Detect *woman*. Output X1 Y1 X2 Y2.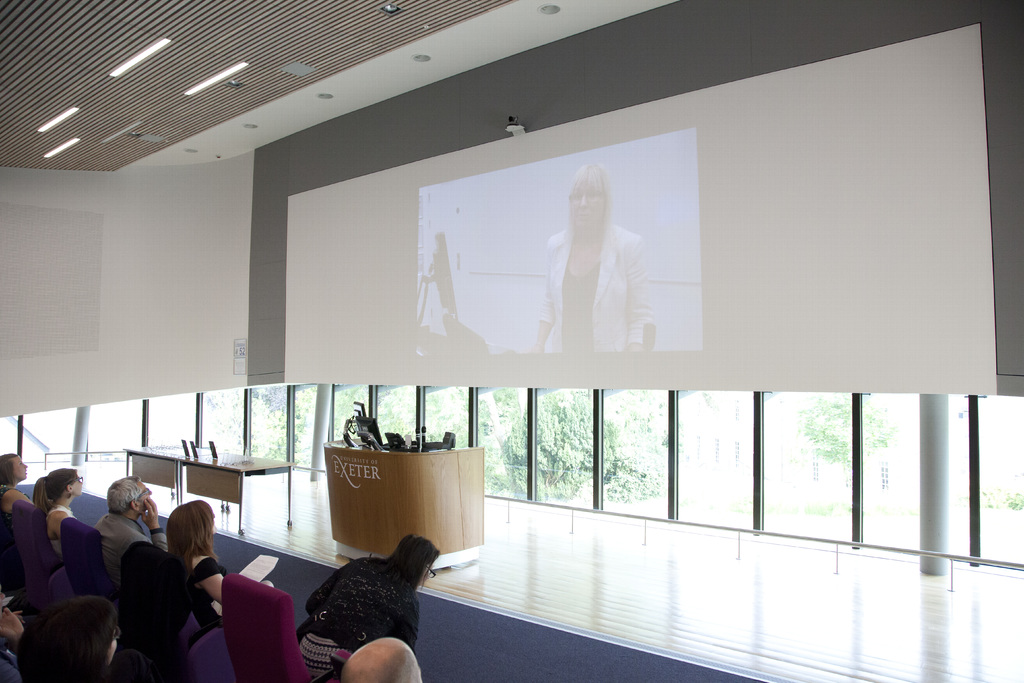
31 467 84 559.
